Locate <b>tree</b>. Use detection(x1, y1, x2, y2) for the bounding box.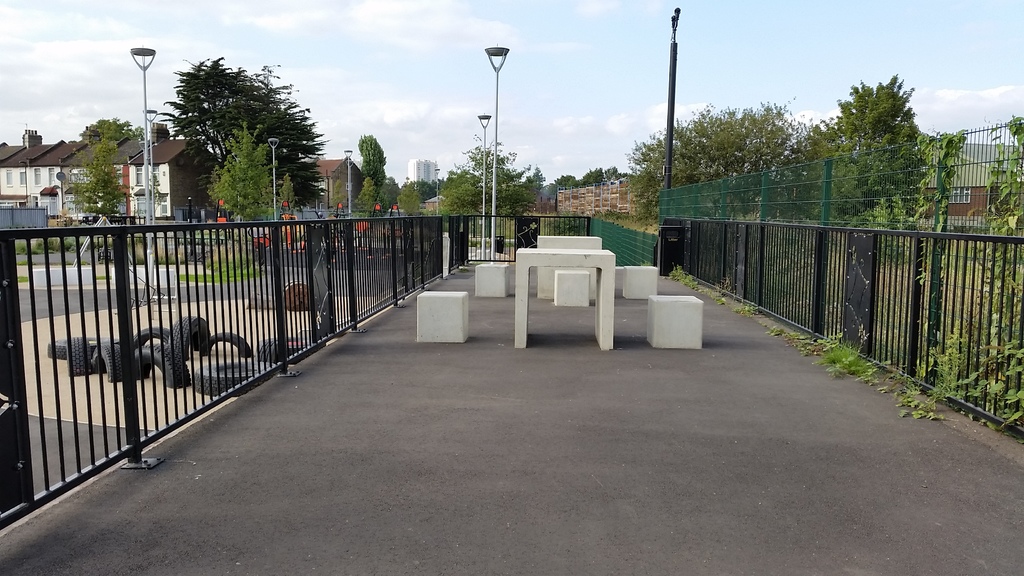
detection(551, 159, 619, 205).
